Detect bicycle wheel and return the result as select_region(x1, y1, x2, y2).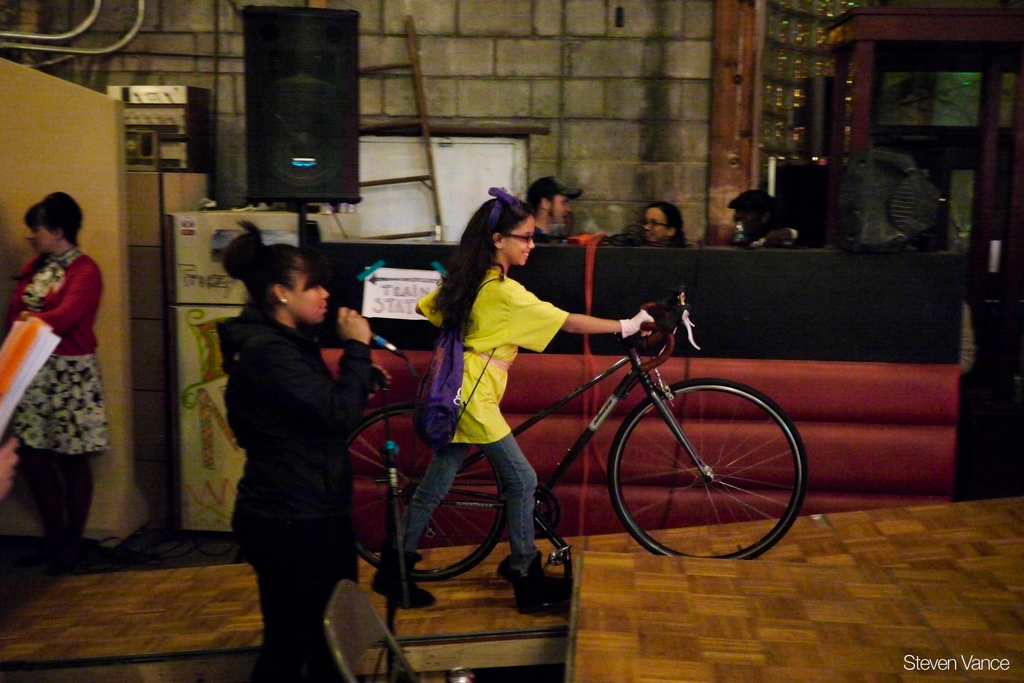
select_region(348, 404, 507, 583).
